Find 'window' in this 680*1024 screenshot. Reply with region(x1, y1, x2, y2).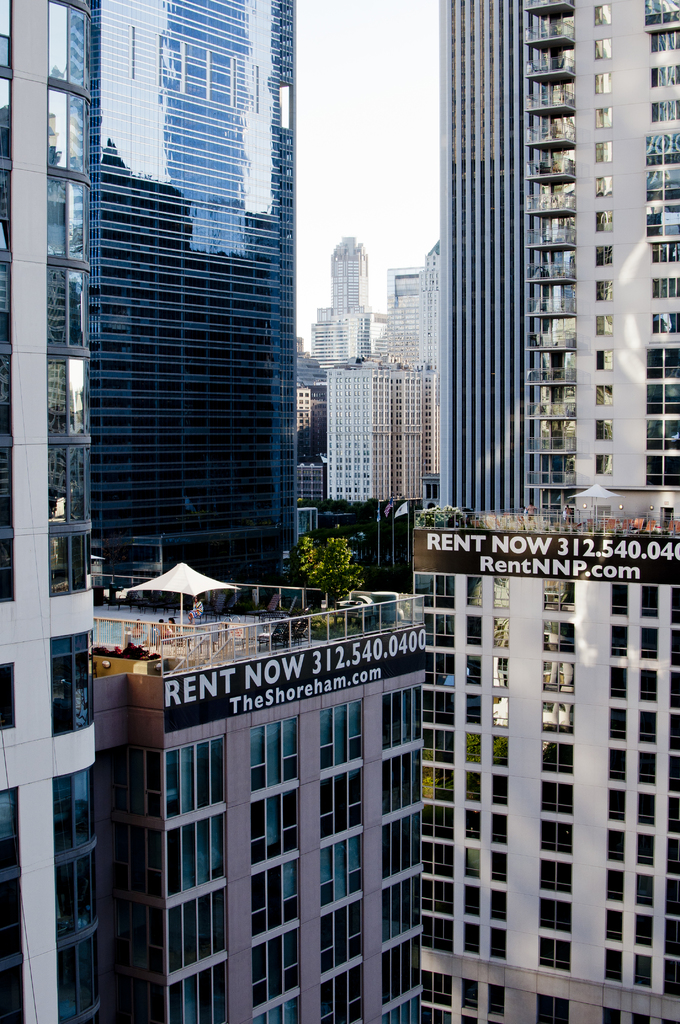
region(543, 858, 569, 892).
